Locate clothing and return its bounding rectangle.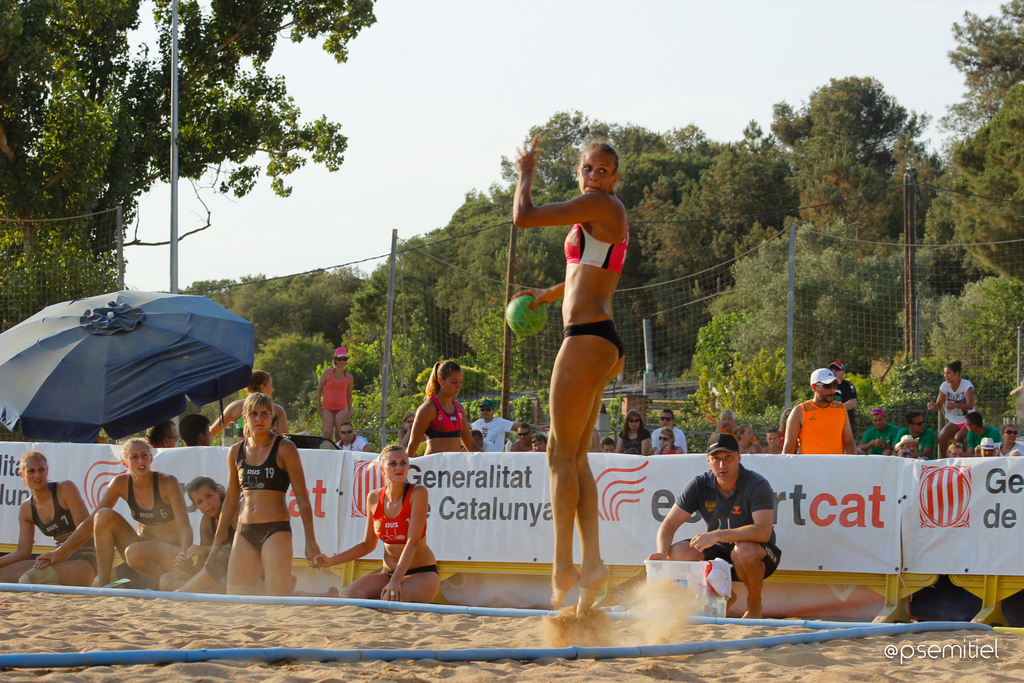
(left=429, top=395, right=464, bottom=434).
